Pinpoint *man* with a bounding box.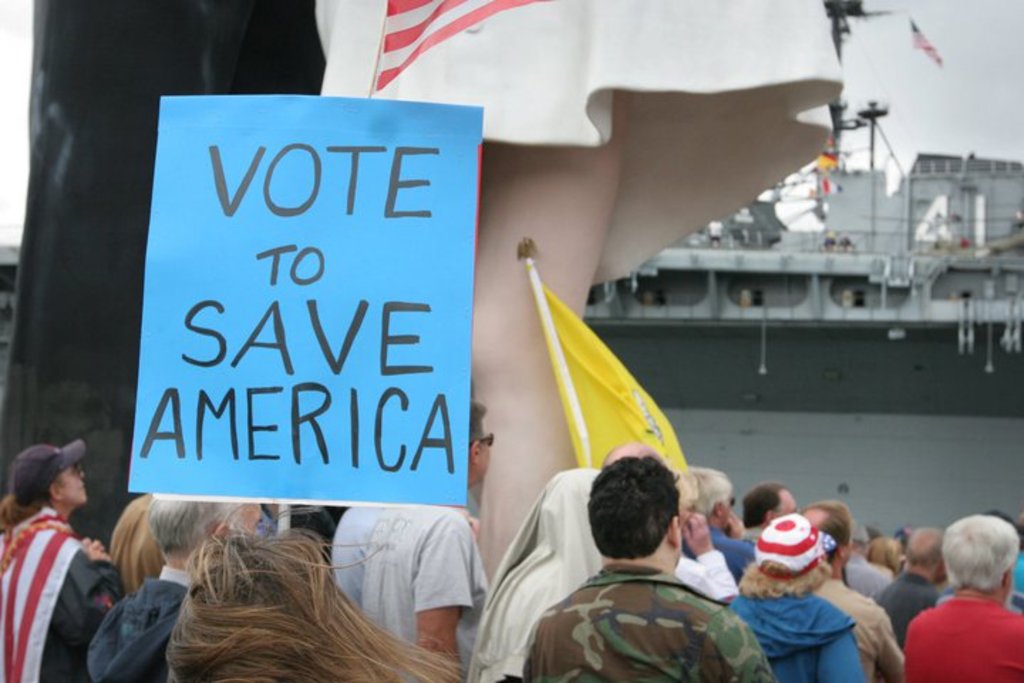
l=78, t=495, r=265, b=682.
